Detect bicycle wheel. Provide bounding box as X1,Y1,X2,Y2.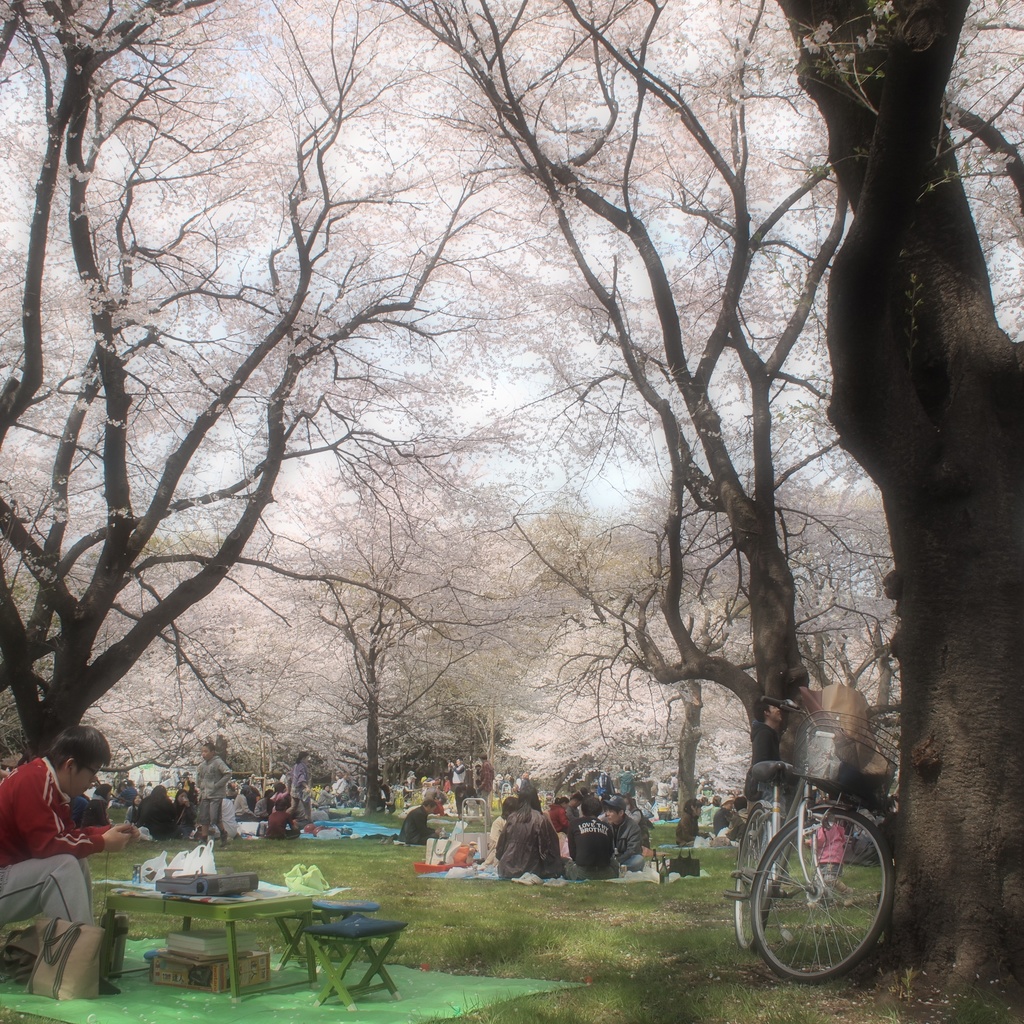
732,805,786,956.
